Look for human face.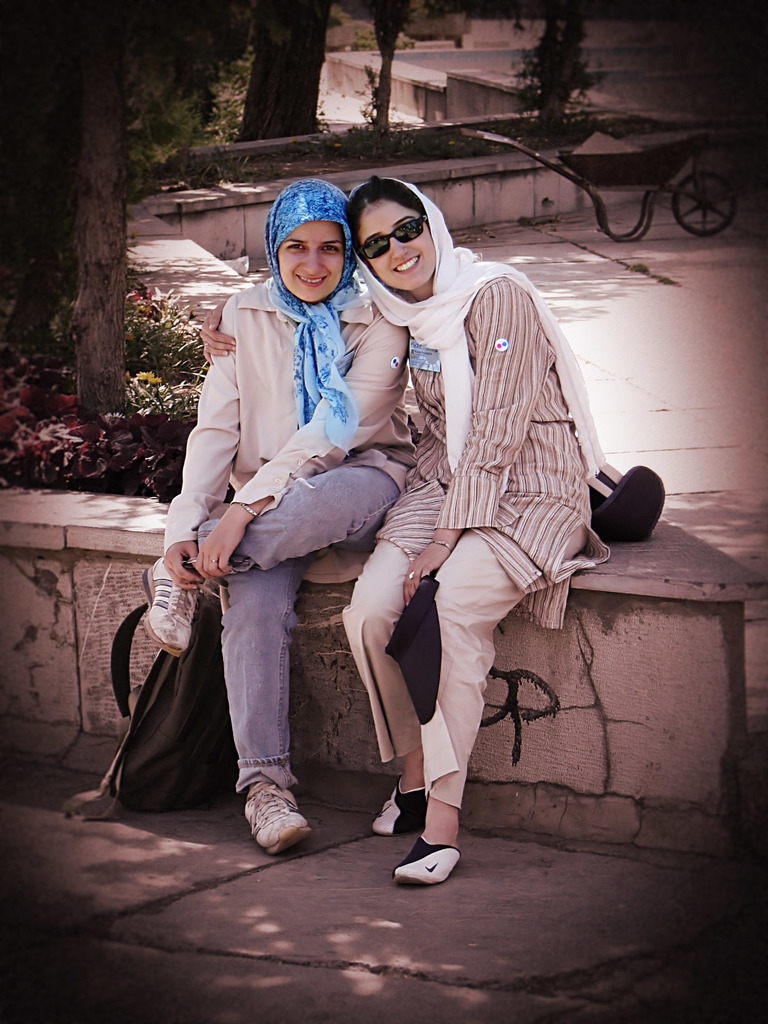
Found: (x1=356, y1=189, x2=440, y2=307).
